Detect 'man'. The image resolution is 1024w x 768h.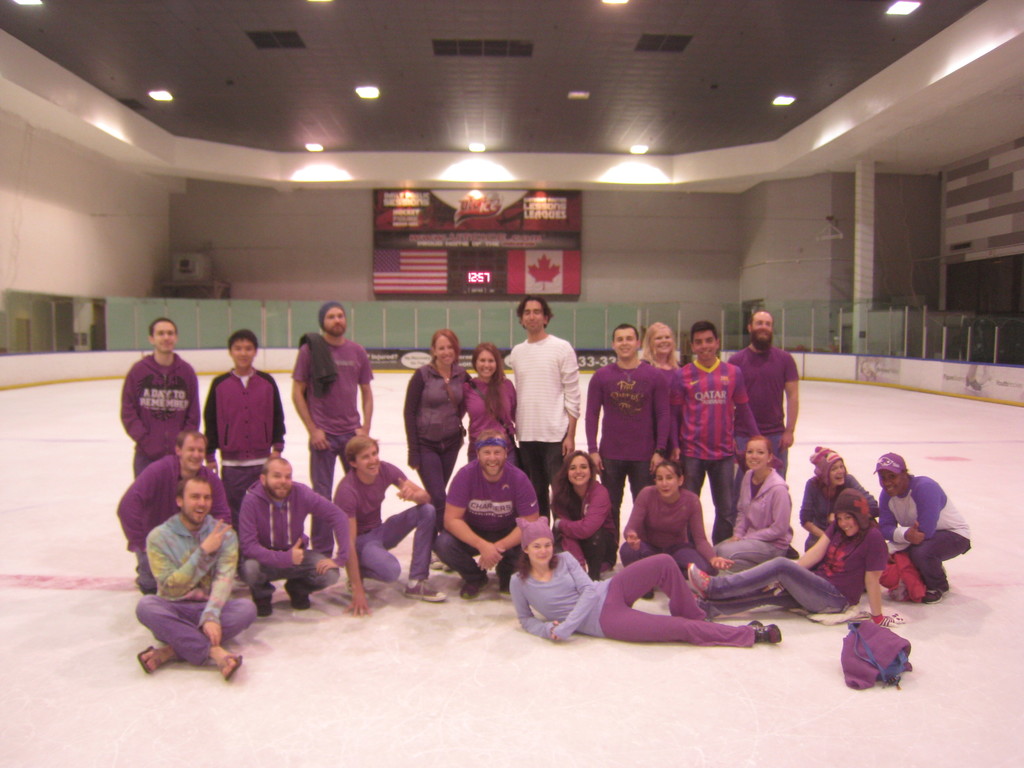
detection(234, 450, 351, 622).
